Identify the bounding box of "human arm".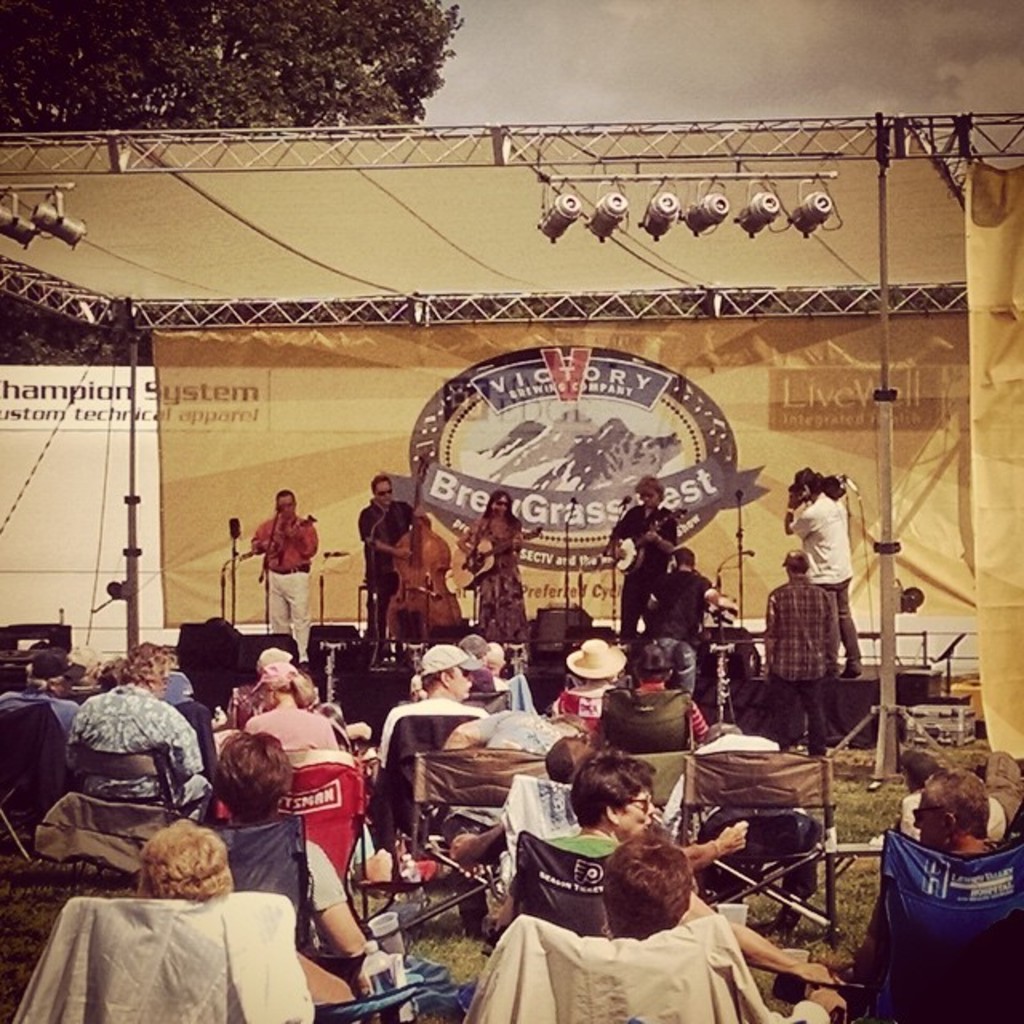
[x1=773, y1=984, x2=851, y2=1022].
